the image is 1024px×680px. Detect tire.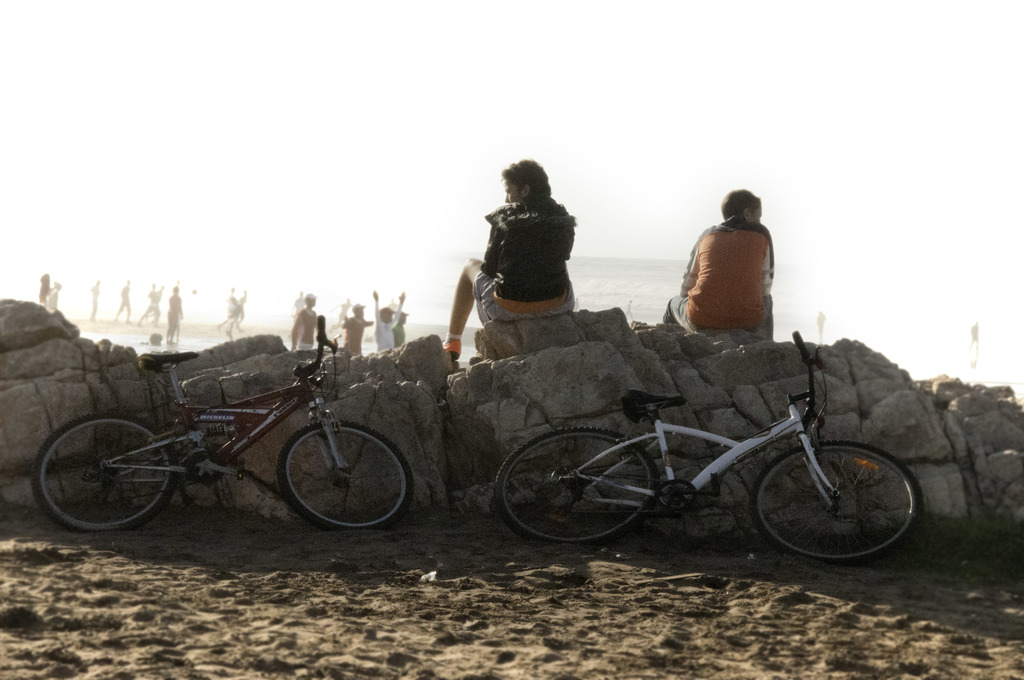
Detection: locate(744, 439, 916, 560).
